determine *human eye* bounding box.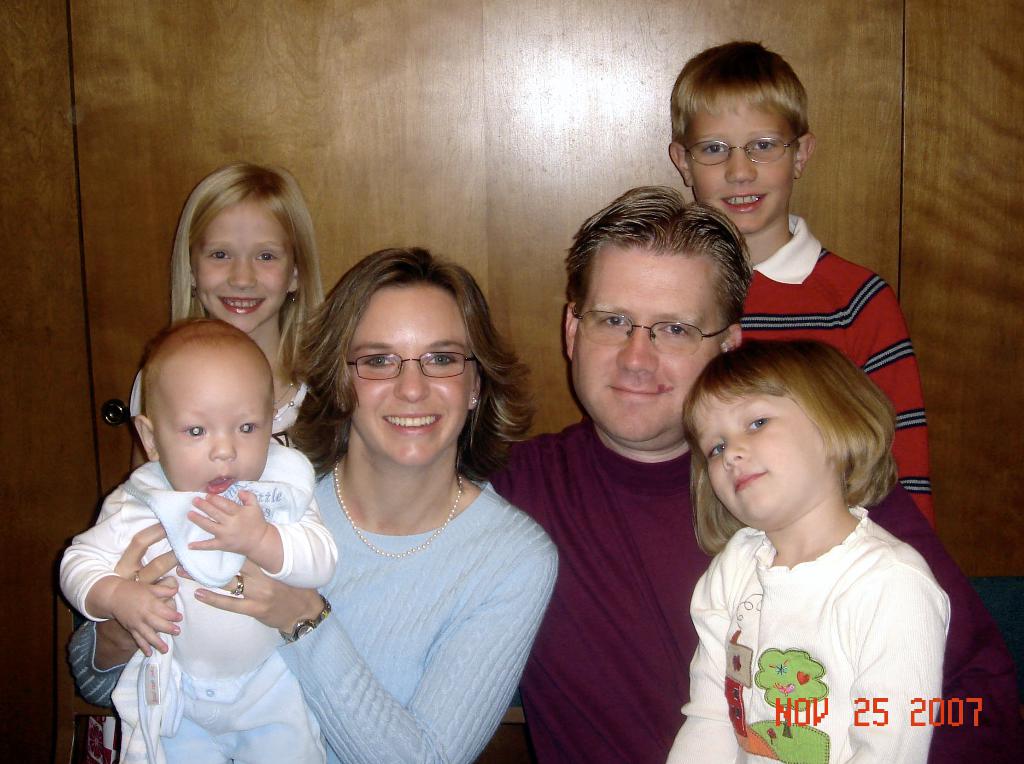
Determined: select_region(708, 442, 726, 461).
